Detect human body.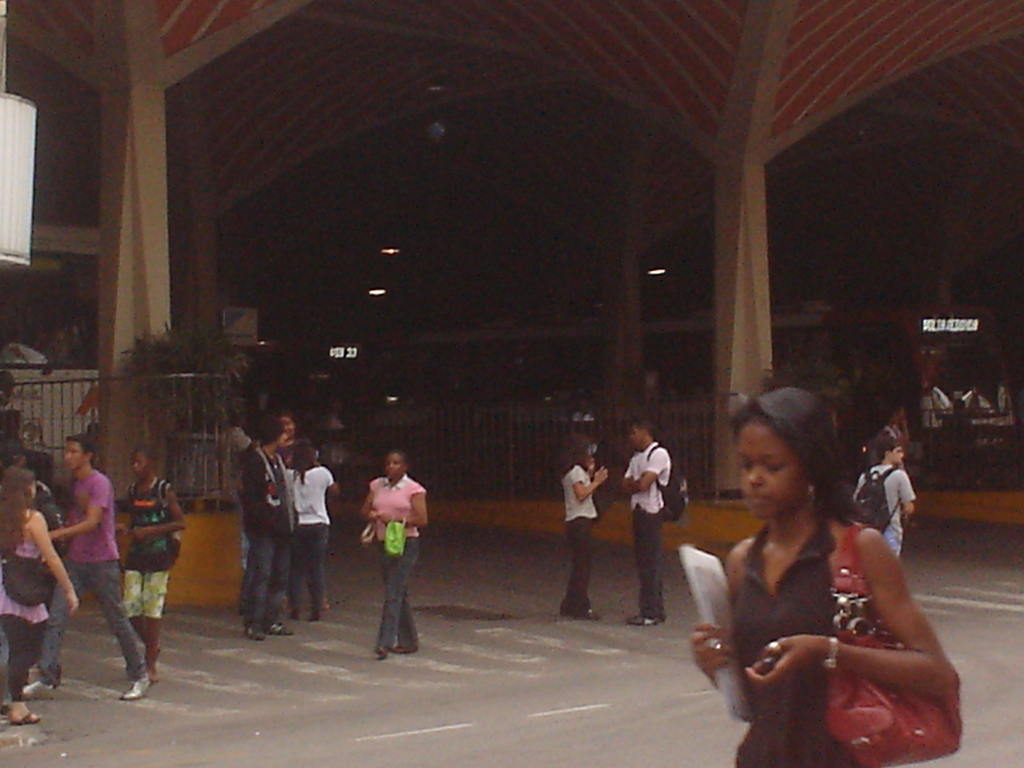
Detected at <region>355, 474, 424, 656</region>.
